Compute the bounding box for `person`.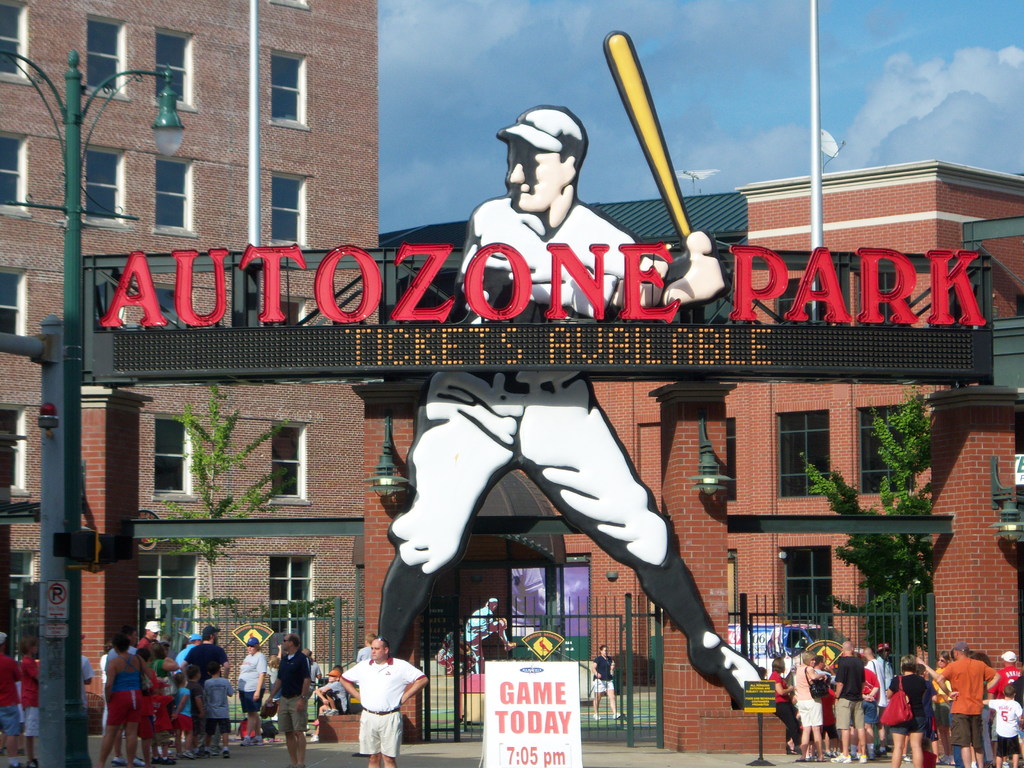
BBox(139, 644, 152, 767).
